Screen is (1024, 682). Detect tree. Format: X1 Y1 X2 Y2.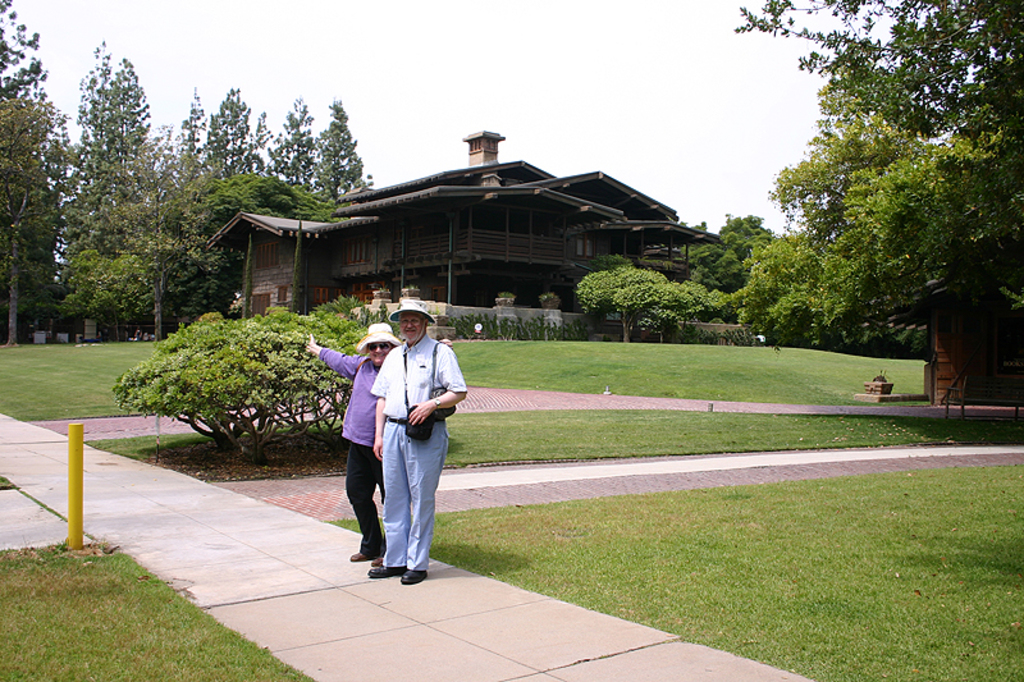
40 41 128 315.
